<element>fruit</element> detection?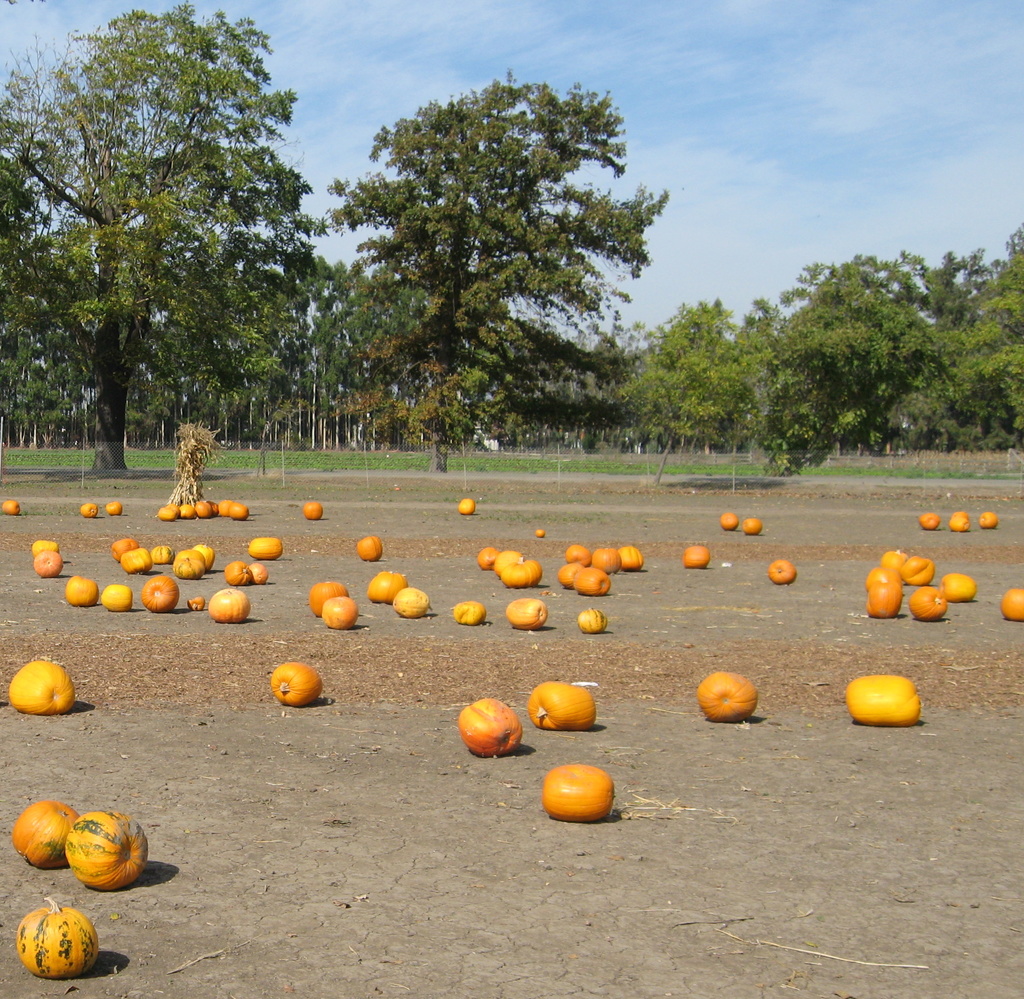
left=390, top=589, right=426, bottom=615
